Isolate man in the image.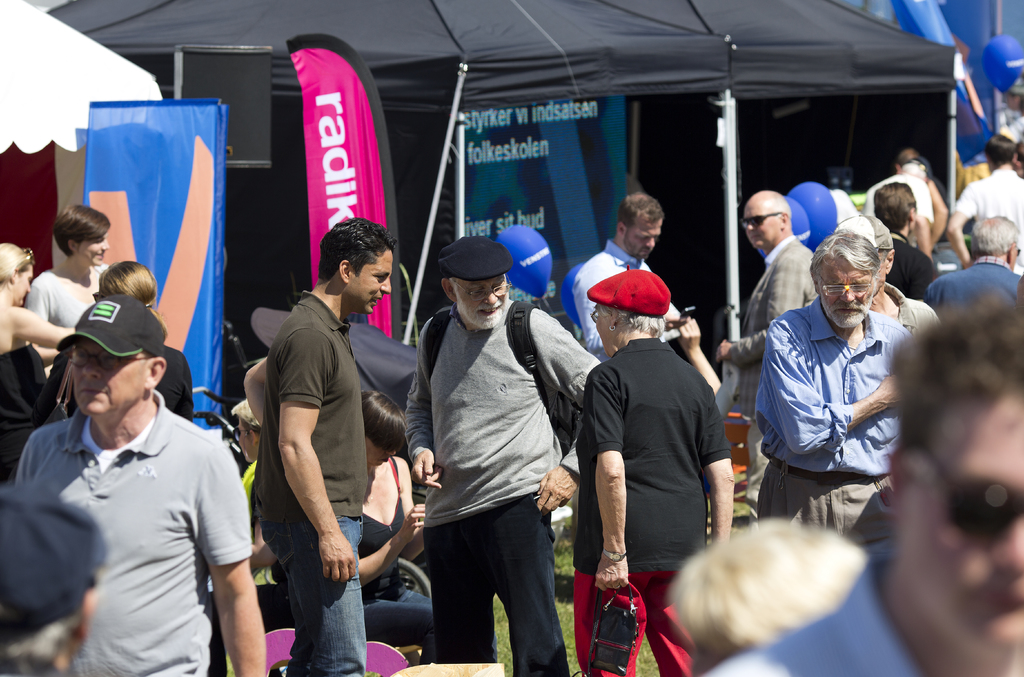
Isolated region: bbox=(716, 189, 822, 530).
